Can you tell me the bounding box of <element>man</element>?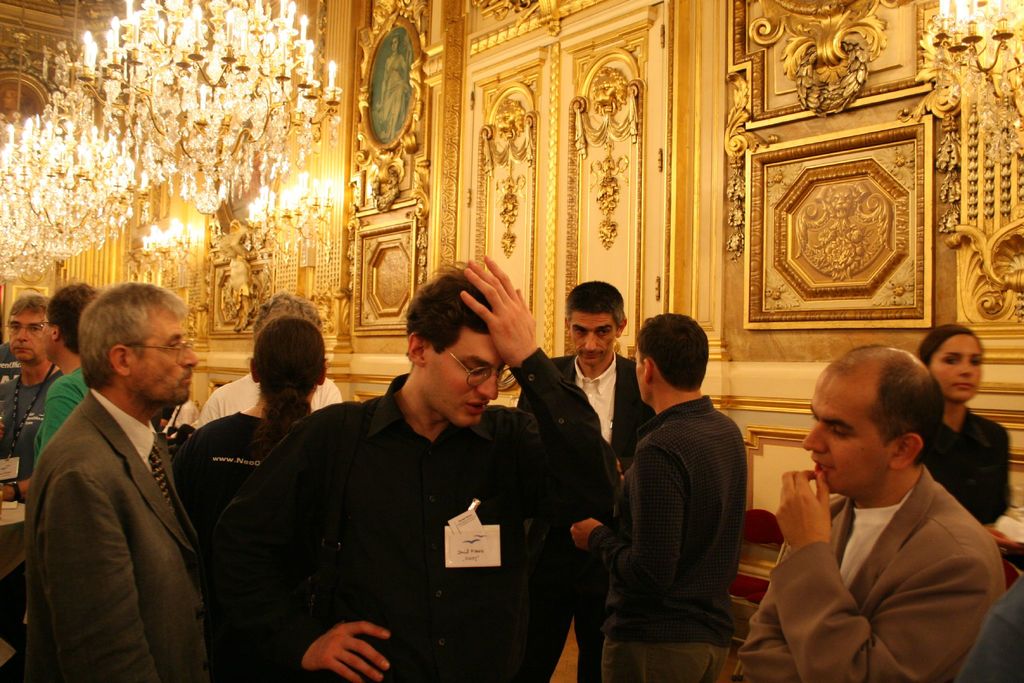
184,279,342,428.
